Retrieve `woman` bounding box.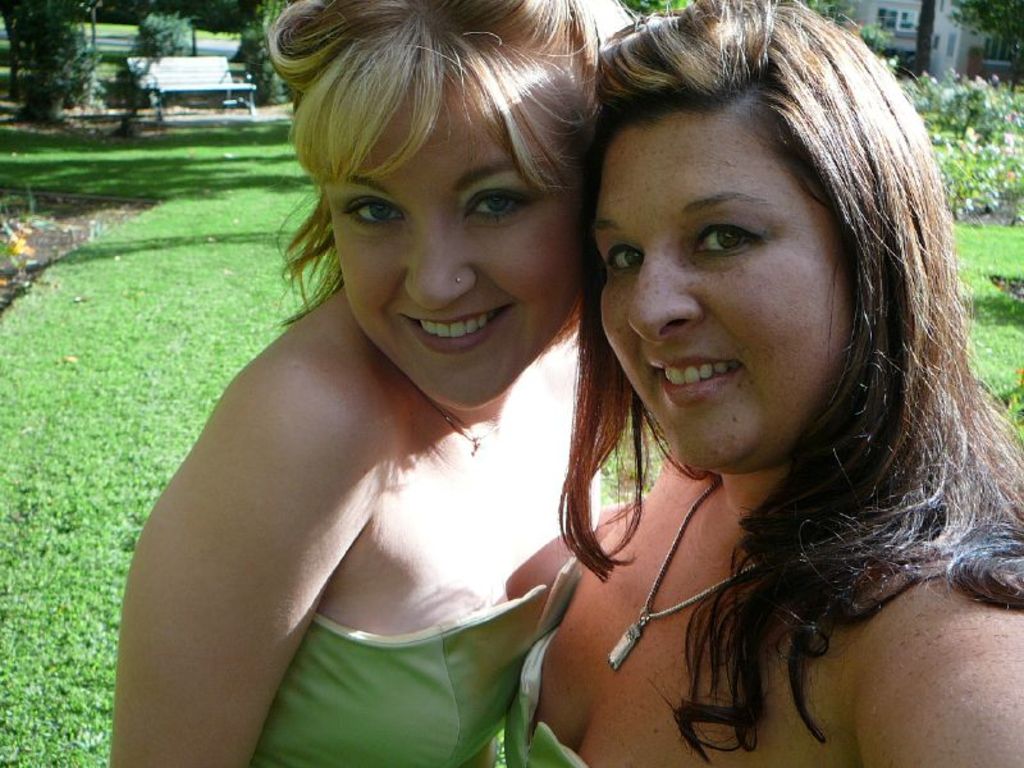
Bounding box: 108,0,646,767.
